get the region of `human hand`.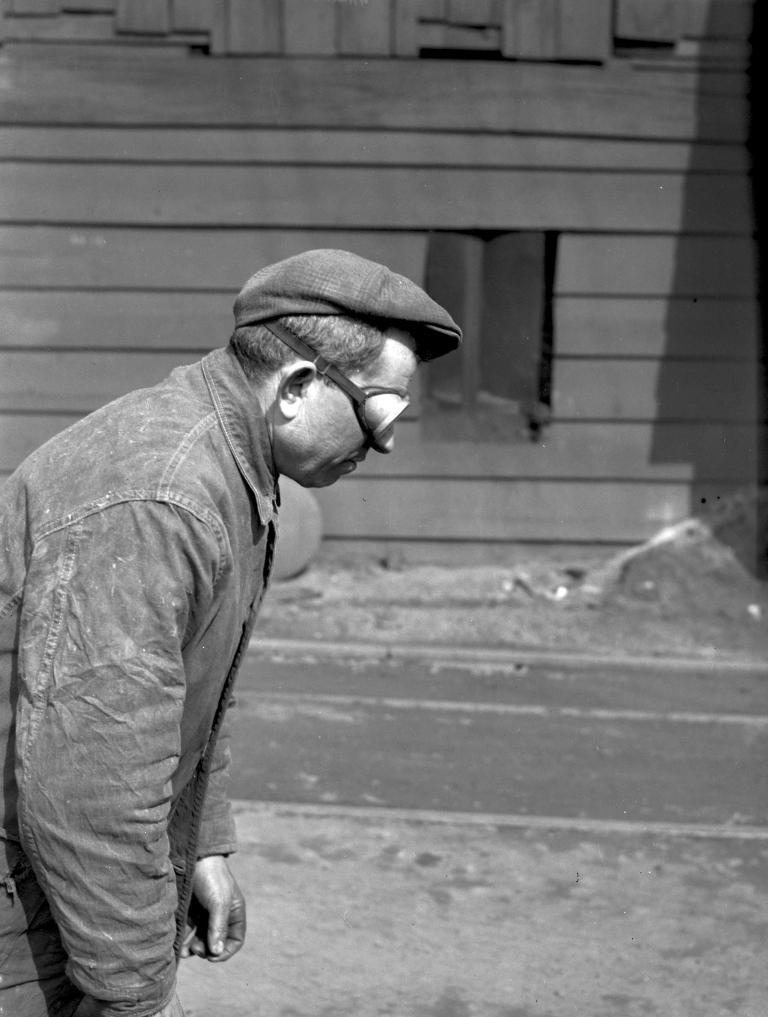
142:993:186:1016.
